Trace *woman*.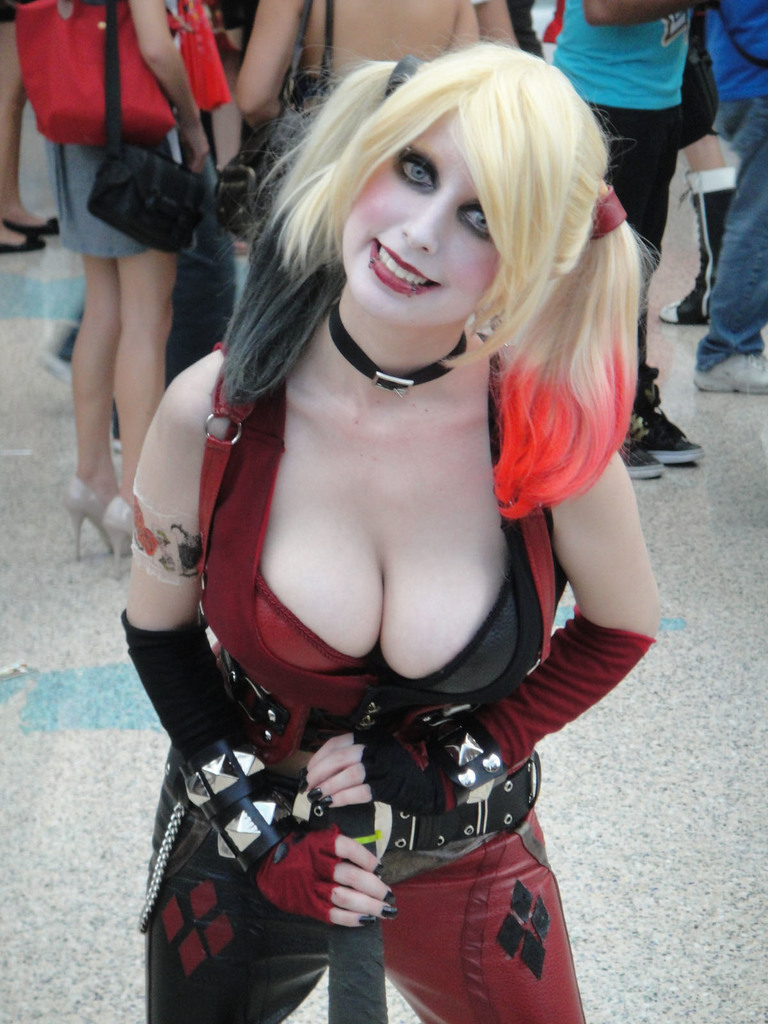
Traced to bbox=[61, 0, 207, 586].
